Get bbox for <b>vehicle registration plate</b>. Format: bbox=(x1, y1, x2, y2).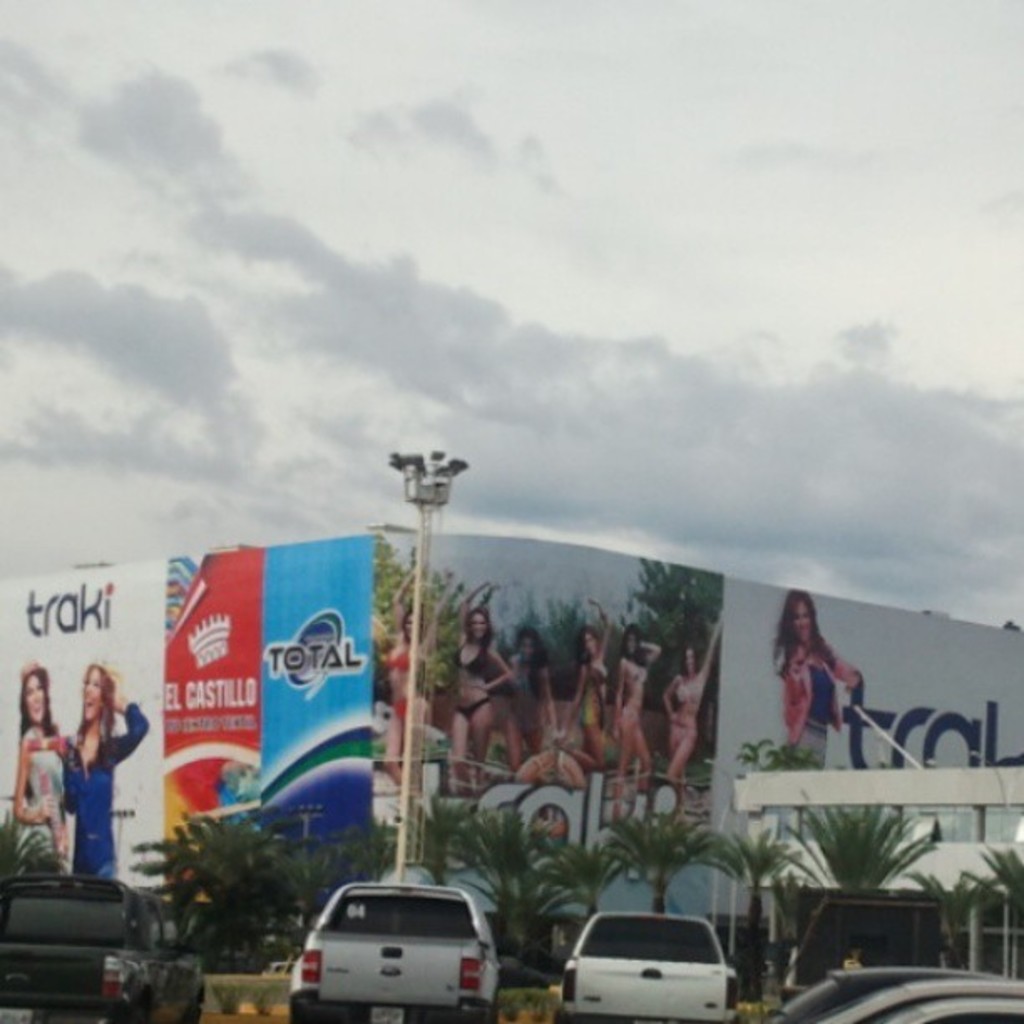
bbox=(371, 1009, 405, 1022).
